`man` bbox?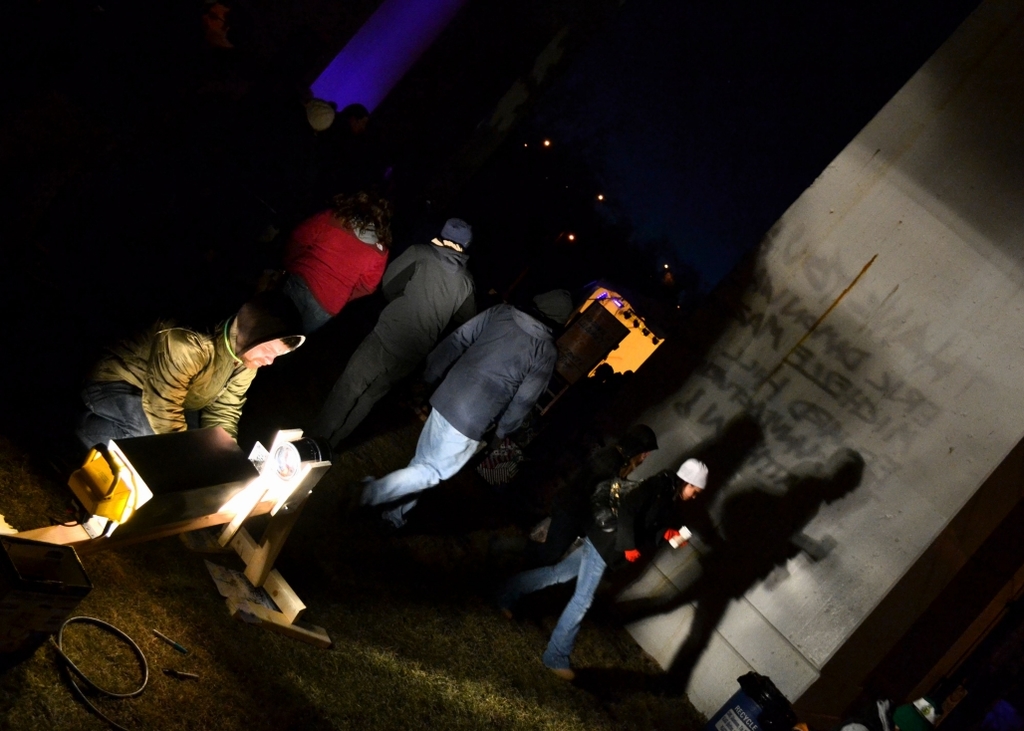
44:275:310:464
